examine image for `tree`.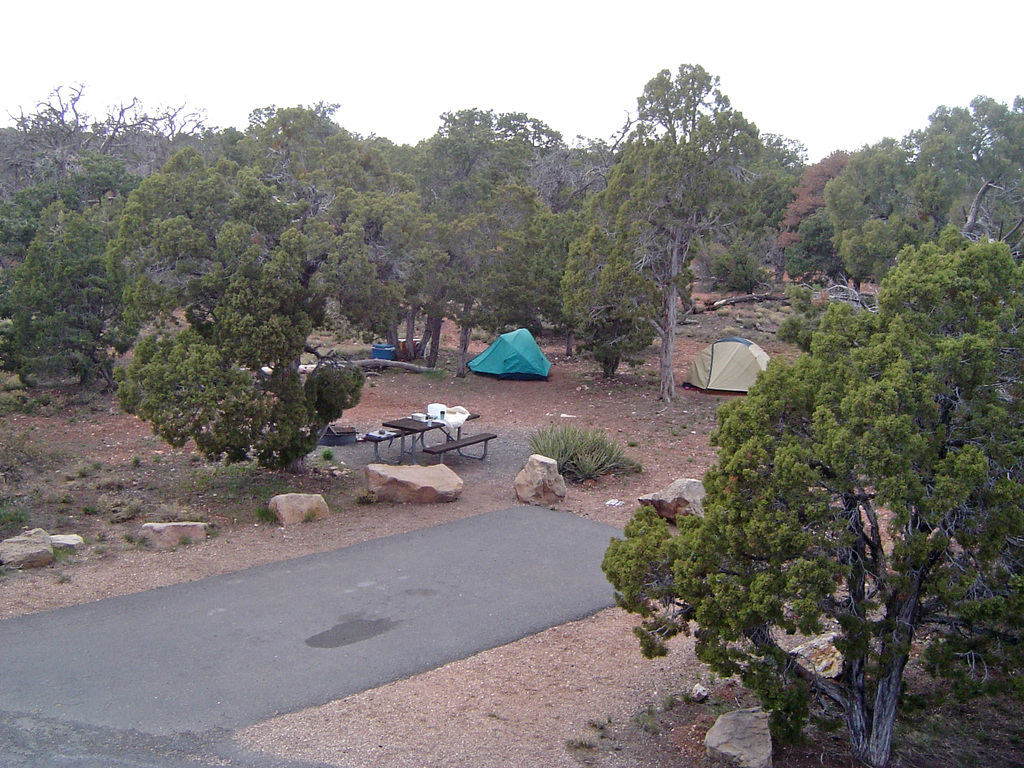
Examination result: left=825, top=132, right=925, bottom=294.
